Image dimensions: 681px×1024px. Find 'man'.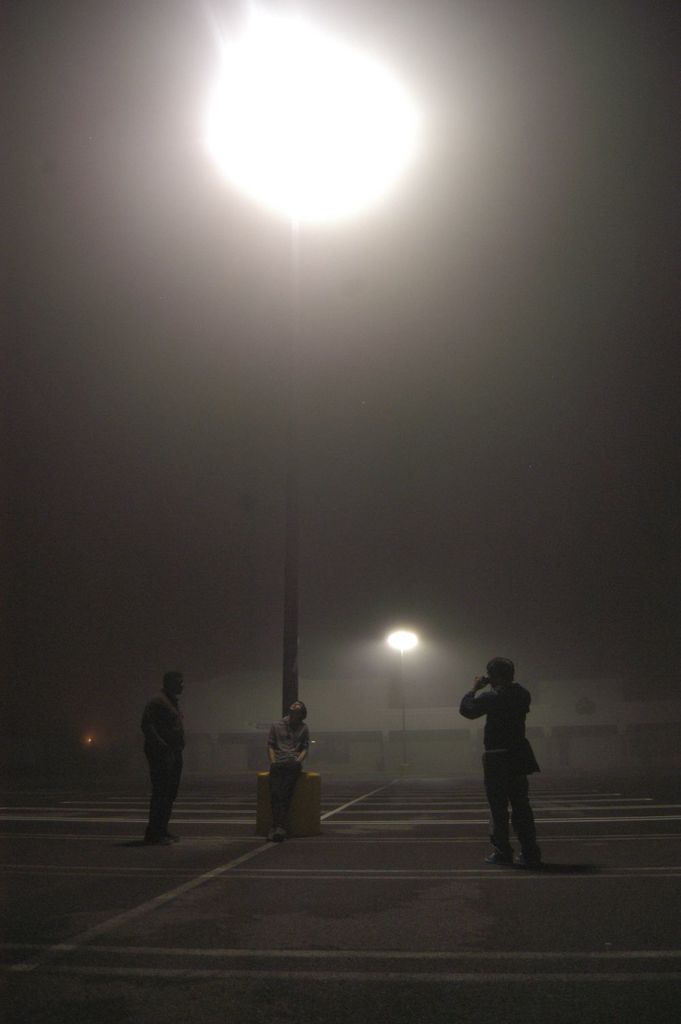
box=[464, 673, 557, 869].
